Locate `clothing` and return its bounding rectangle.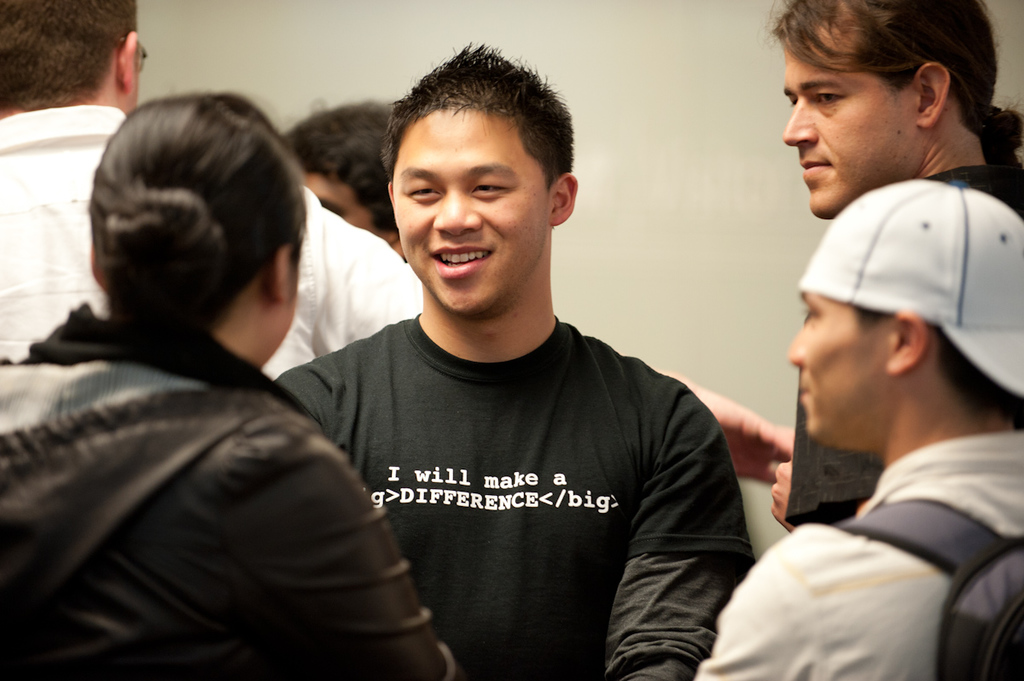
<box>297,253,756,668</box>.
